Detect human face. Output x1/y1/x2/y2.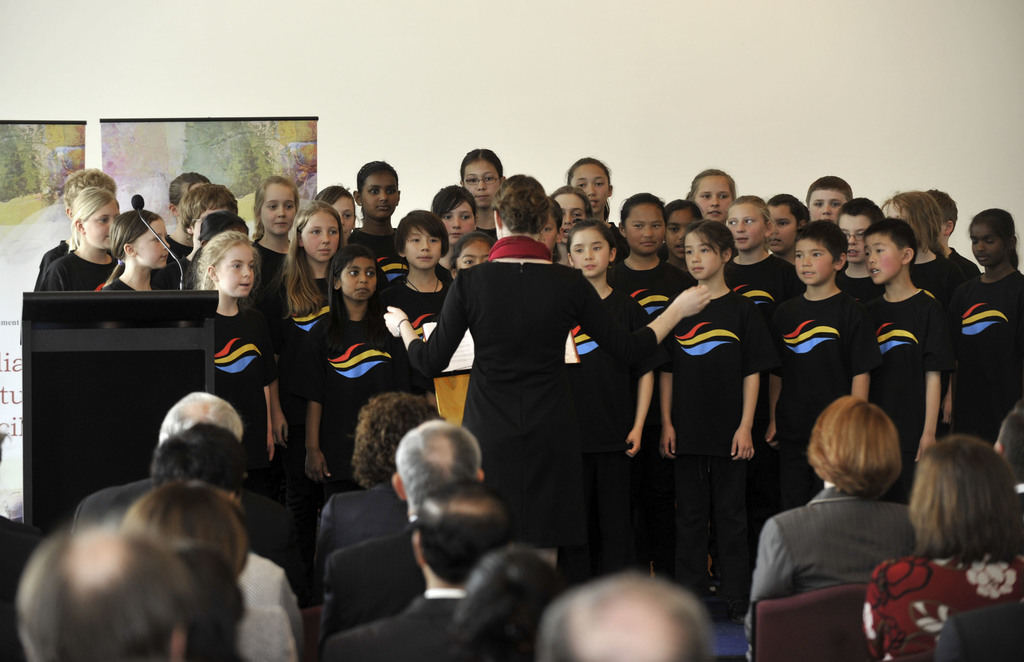
571/159/609/216.
